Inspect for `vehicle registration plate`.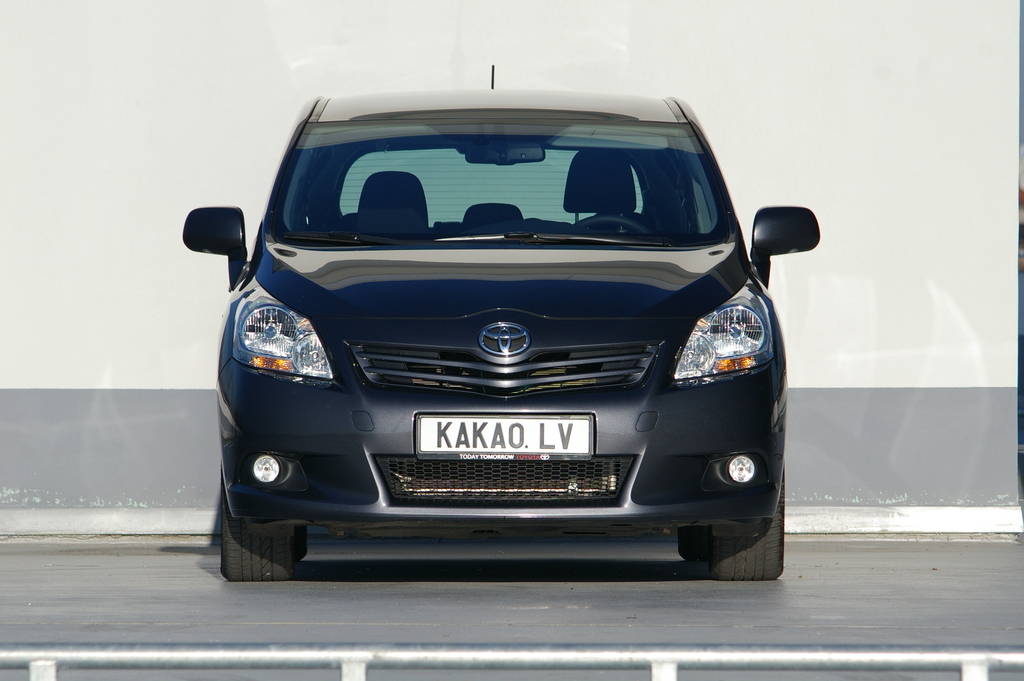
Inspection: 415 406 601 458.
